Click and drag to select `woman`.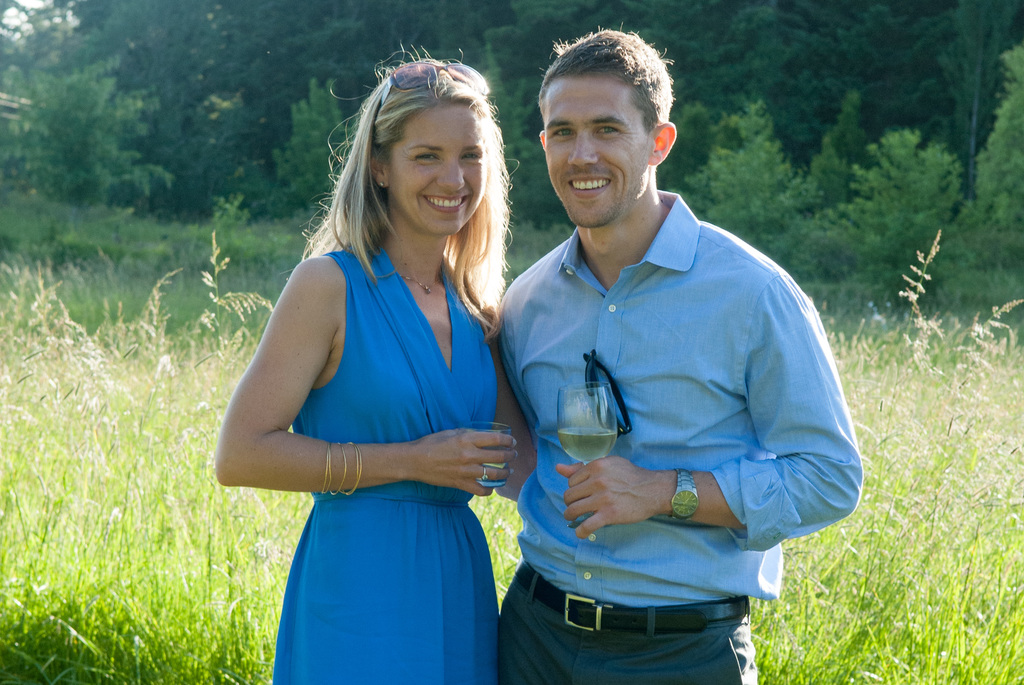
Selection: x1=211 y1=52 x2=535 y2=684.
